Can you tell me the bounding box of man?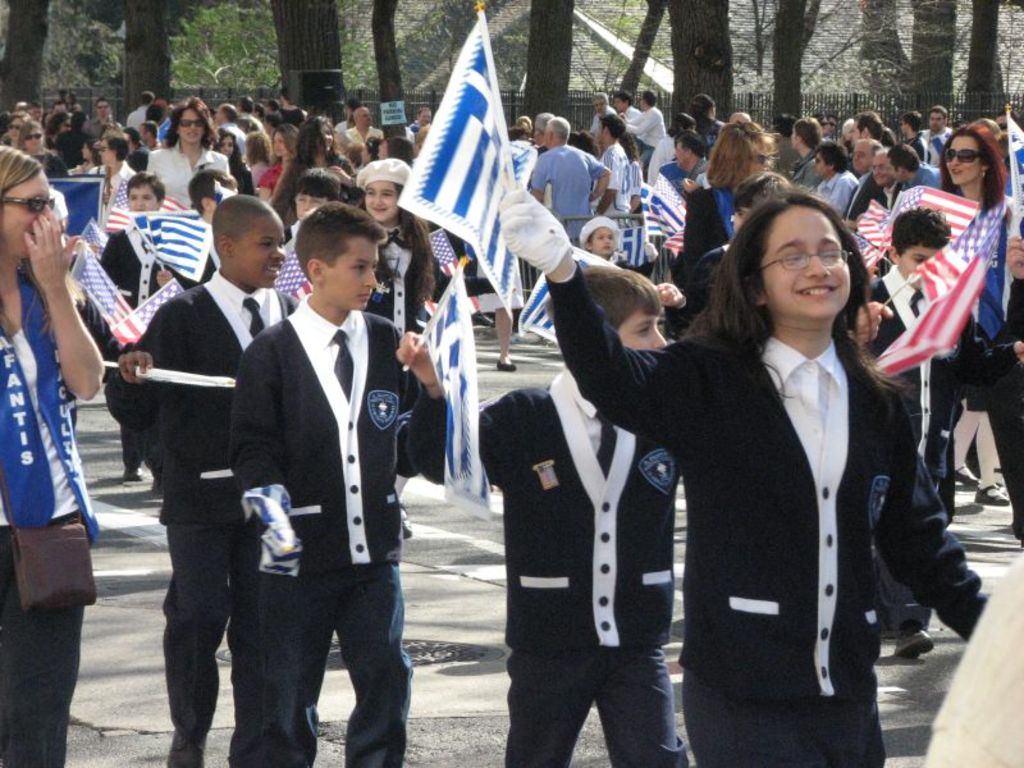
[x1=122, y1=87, x2=155, y2=133].
